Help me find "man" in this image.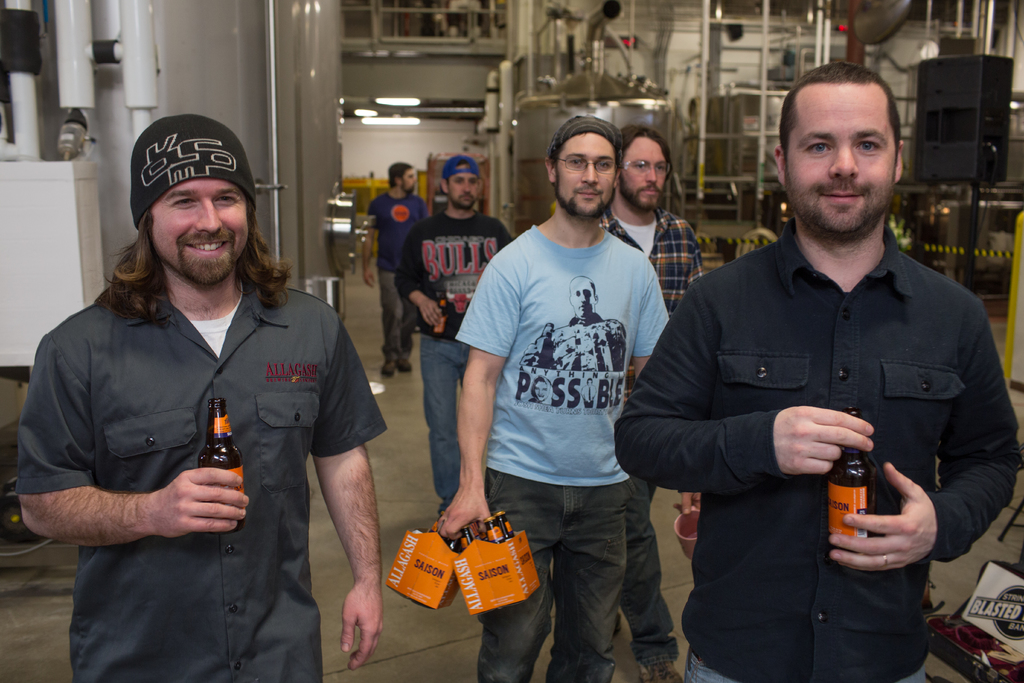
Found it: select_region(594, 124, 708, 682).
